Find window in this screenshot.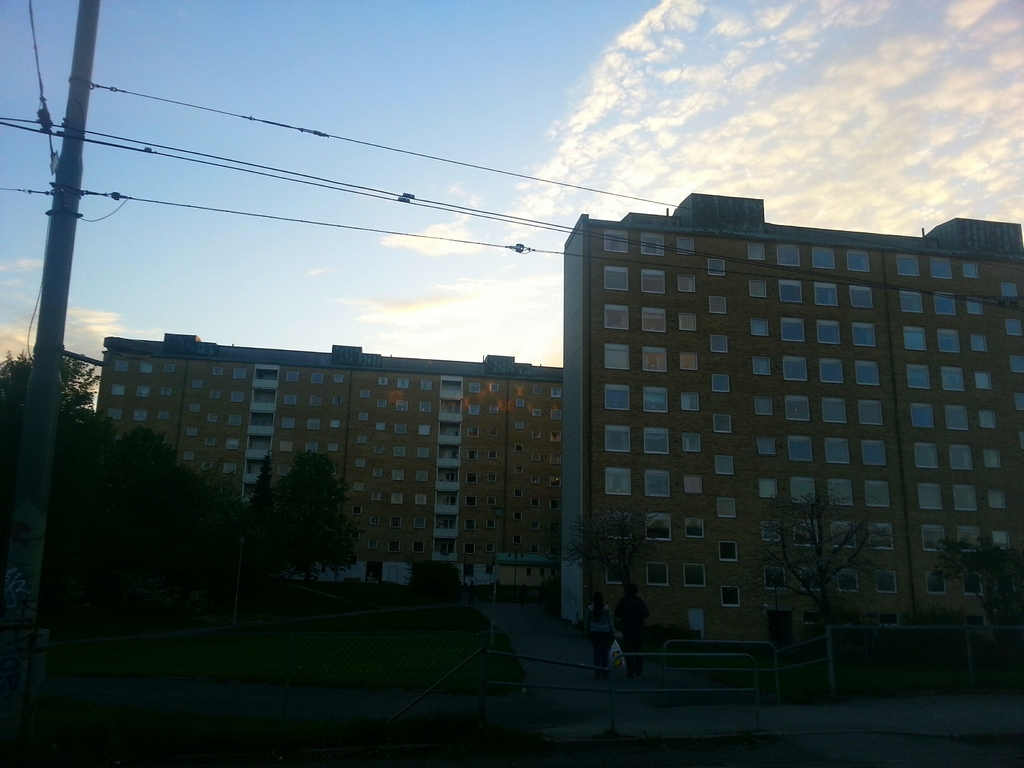
The bounding box for window is l=278, t=437, r=291, b=453.
